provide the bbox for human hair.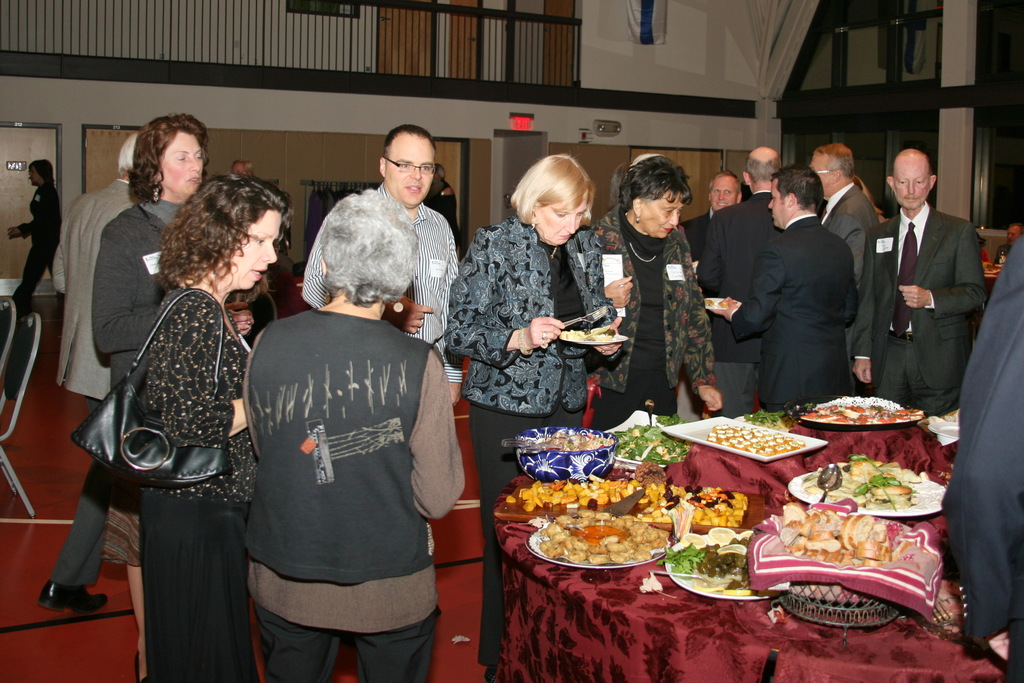
[x1=620, y1=154, x2=692, y2=214].
